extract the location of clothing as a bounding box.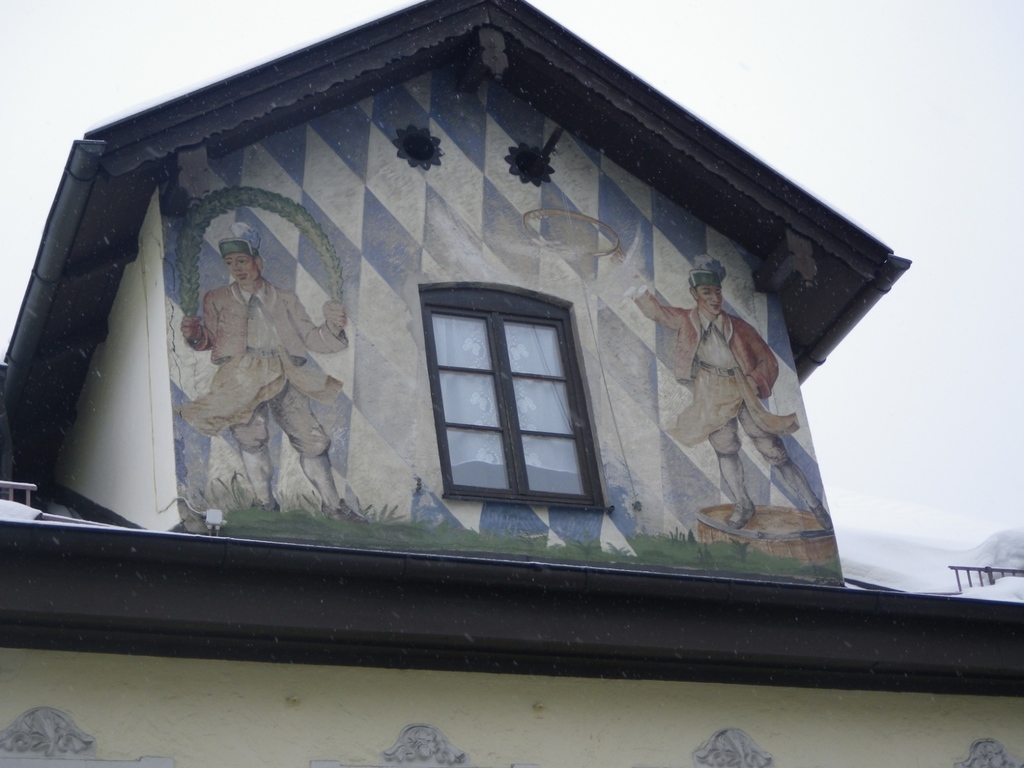
rect(173, 231, 331, 496).
